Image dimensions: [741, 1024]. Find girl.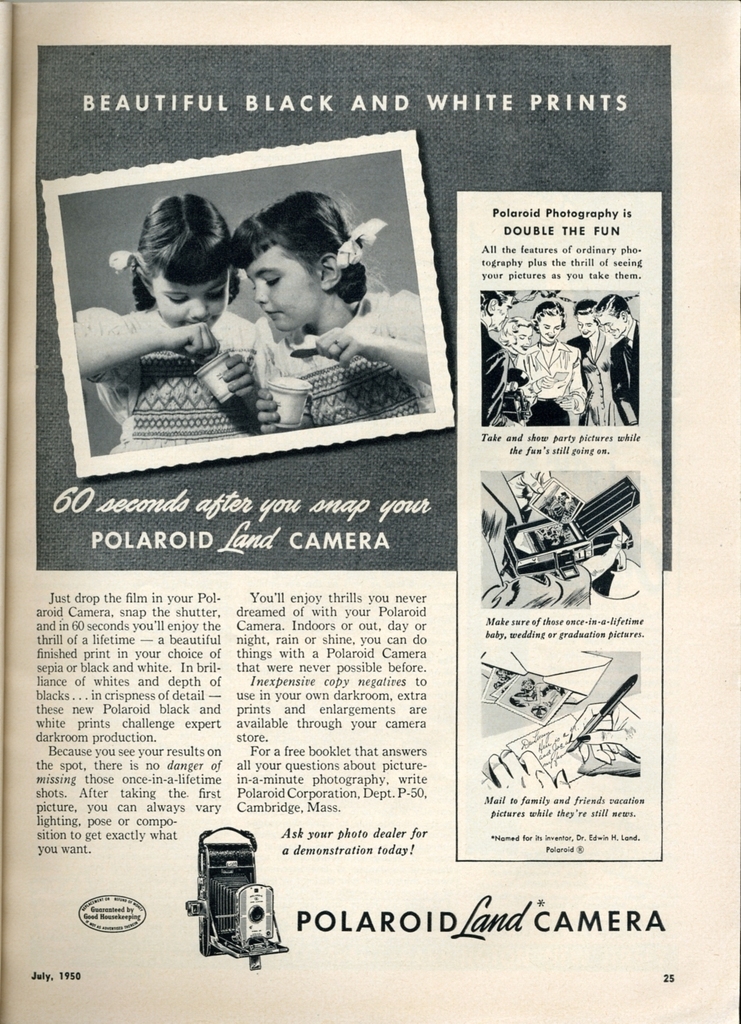
x1=72 y1=190 x2=256 y2=446.
